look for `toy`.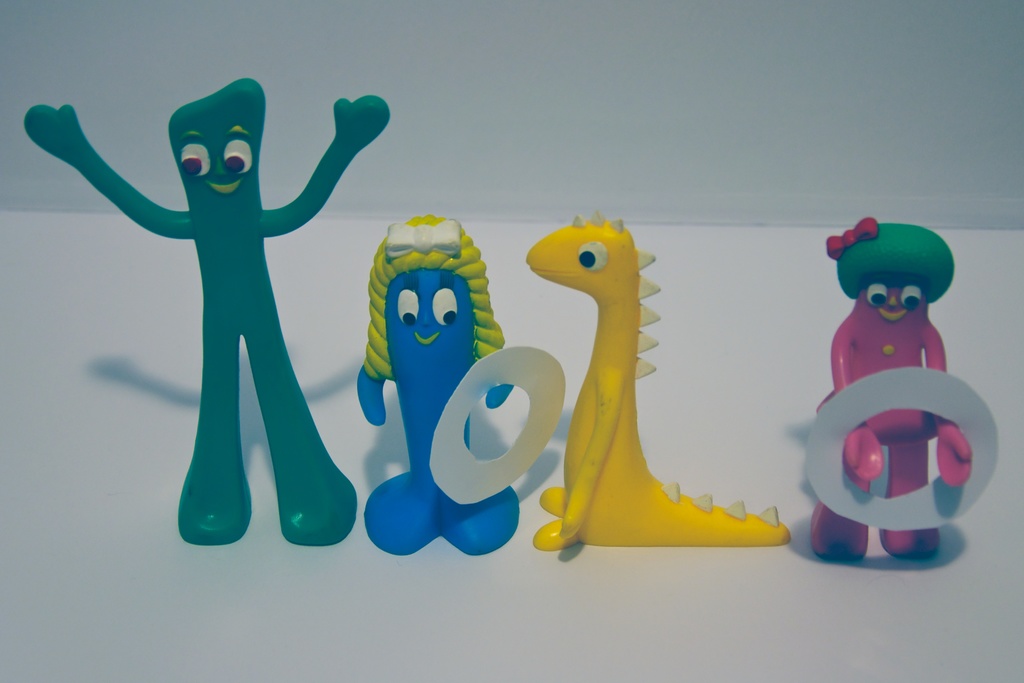
Found: pyautogui.locateOnScreen(358, 214, 518, 553).
